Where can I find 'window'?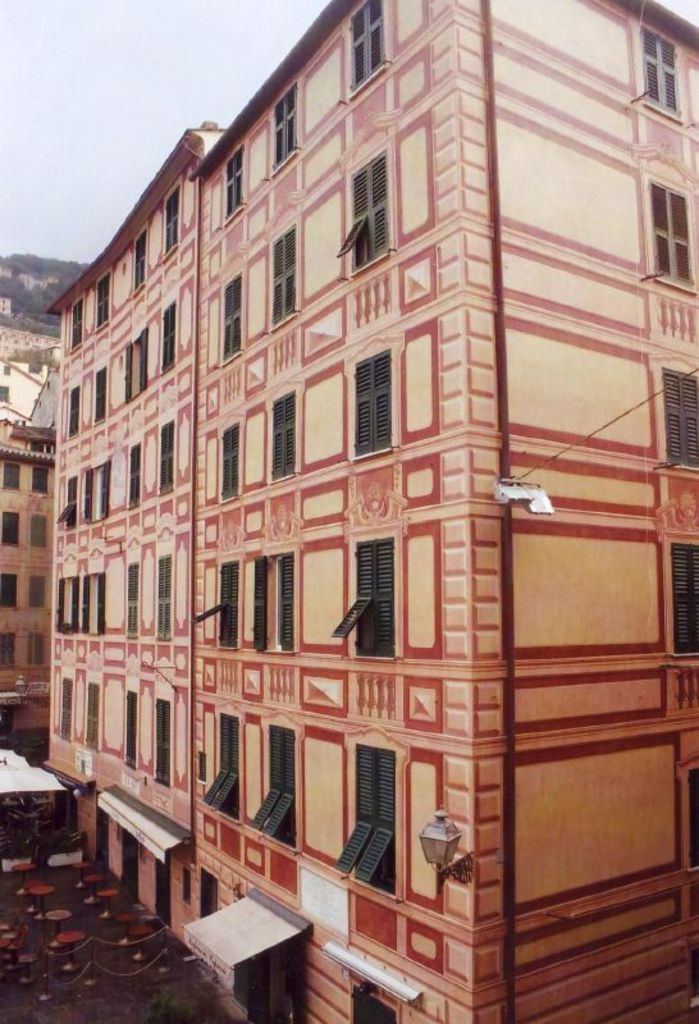
You can find it at select_region(163, 186, 181, 253).
